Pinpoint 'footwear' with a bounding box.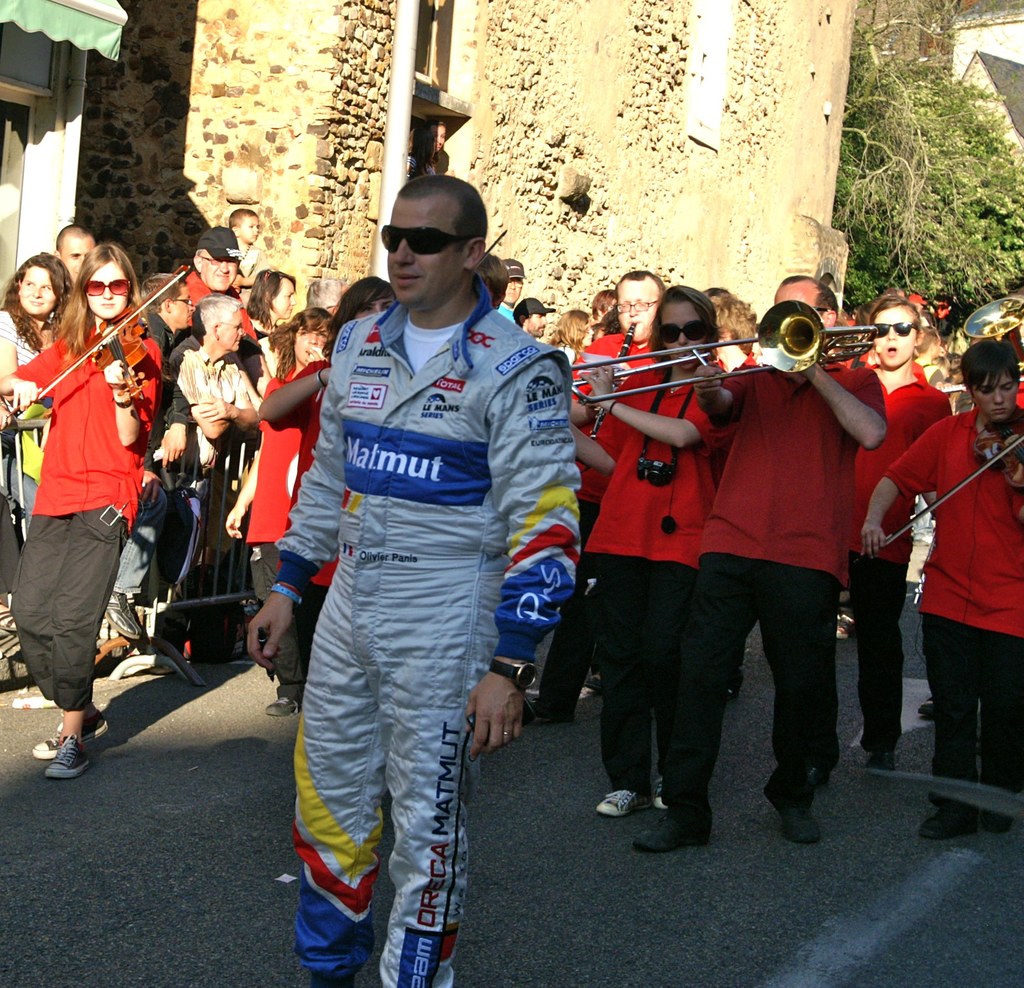
region(924, 804, 988, 841).
